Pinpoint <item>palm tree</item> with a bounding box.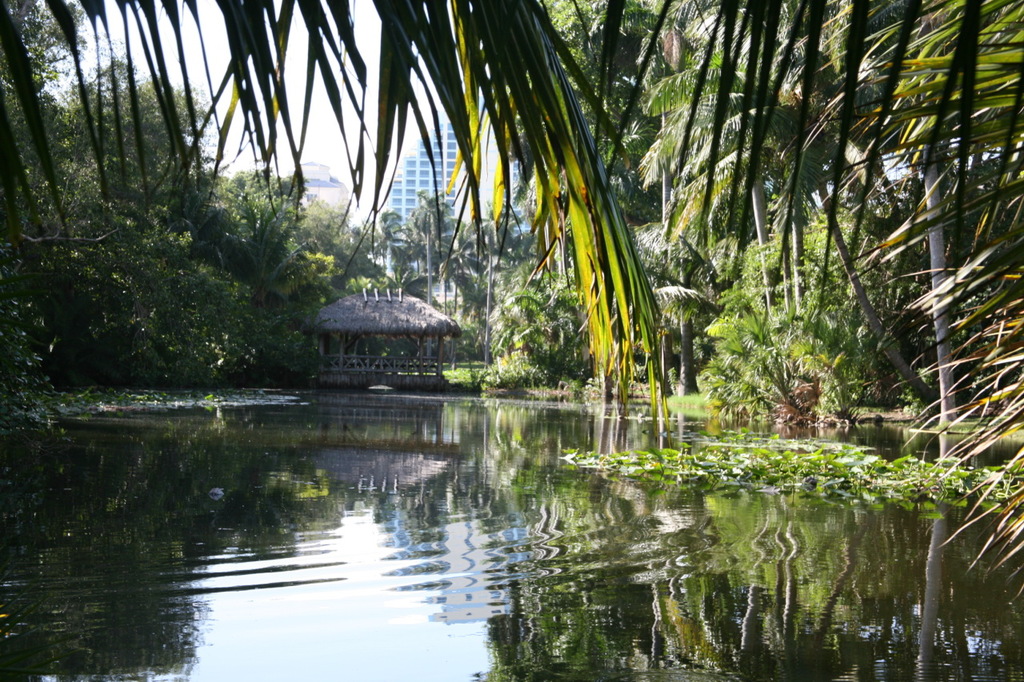
<region>721, 181, 818, 391</region>.
